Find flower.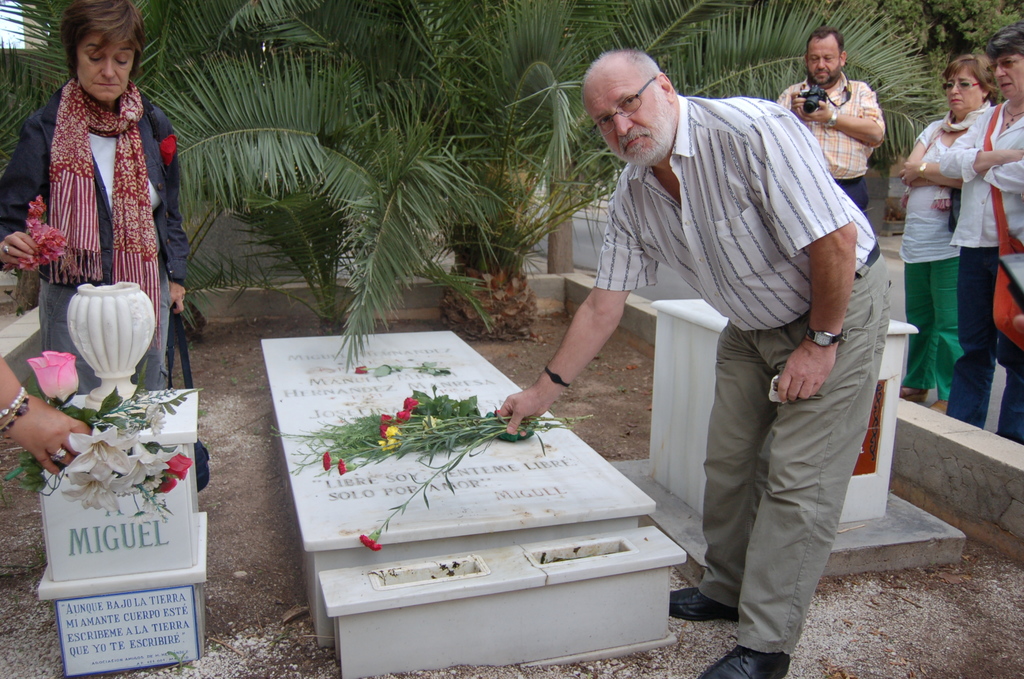
Rect(66, 486, 122, 515).
